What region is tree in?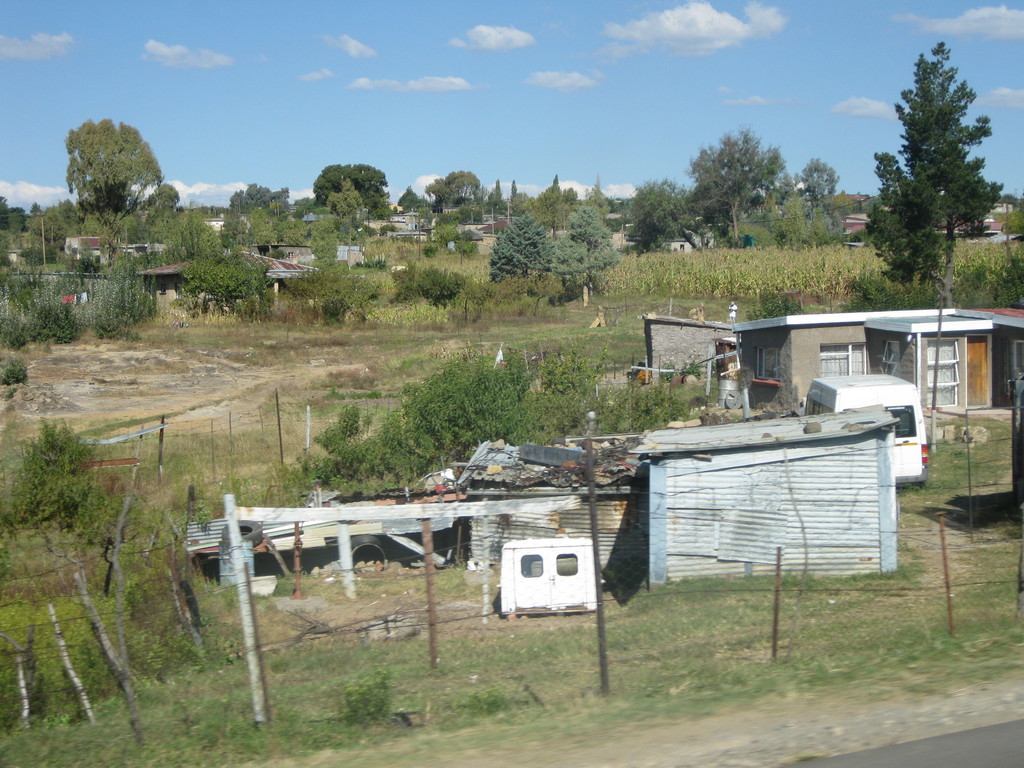
(548, 204, 623, 291).
